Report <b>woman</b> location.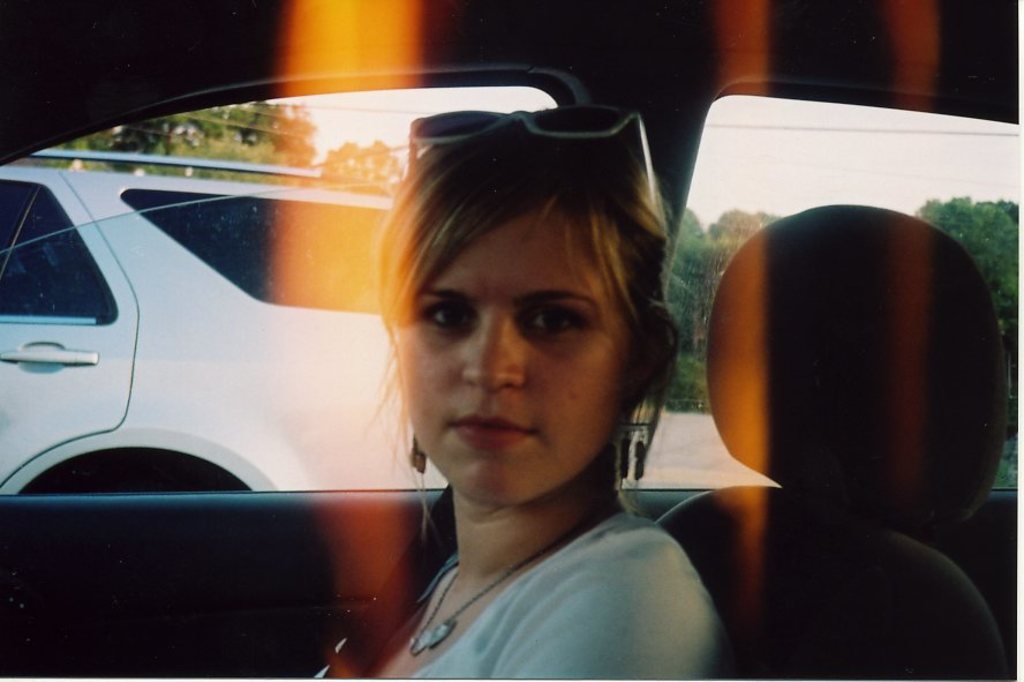
Report: (246, 102, 766, 670).
